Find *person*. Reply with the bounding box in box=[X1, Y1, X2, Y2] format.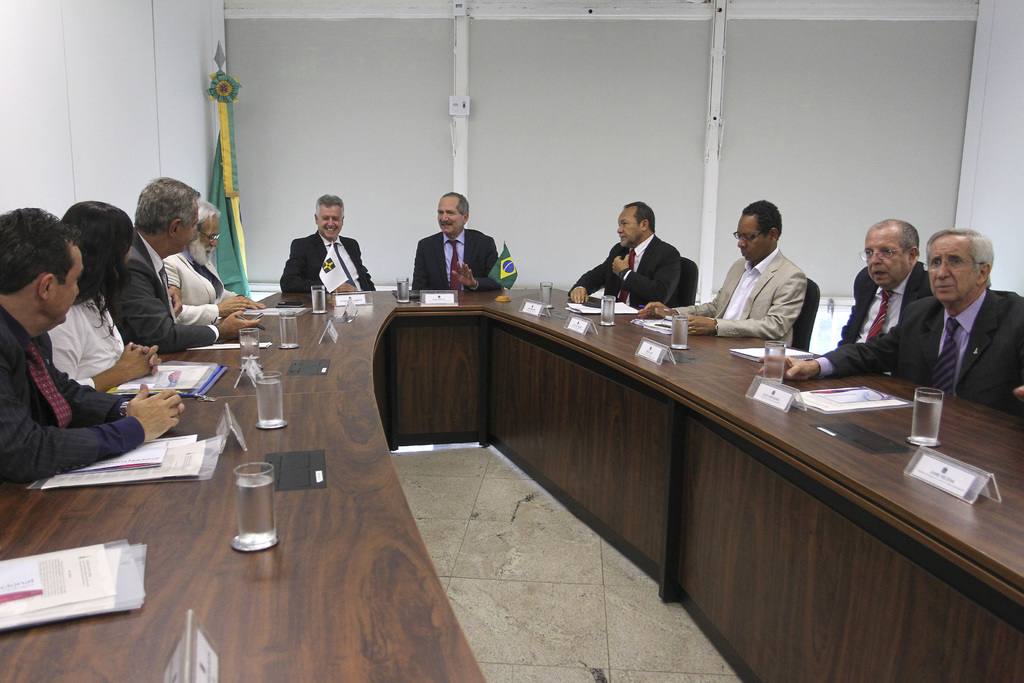
box=[836, 222, 931, 347].
